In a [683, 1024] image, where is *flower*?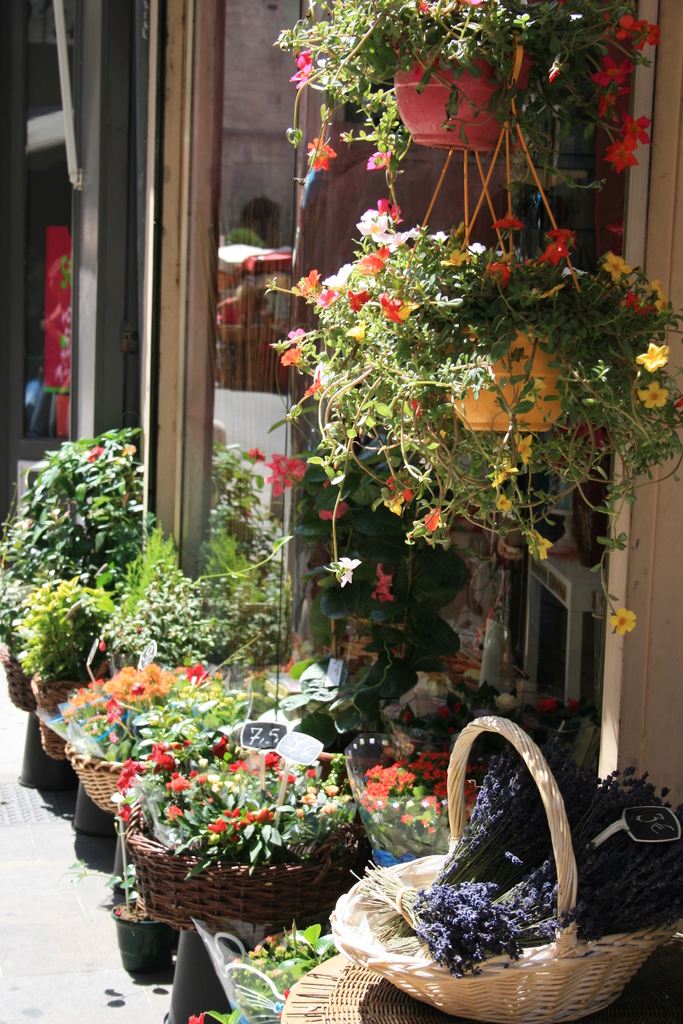
detection(547, 225, 575, 244).
